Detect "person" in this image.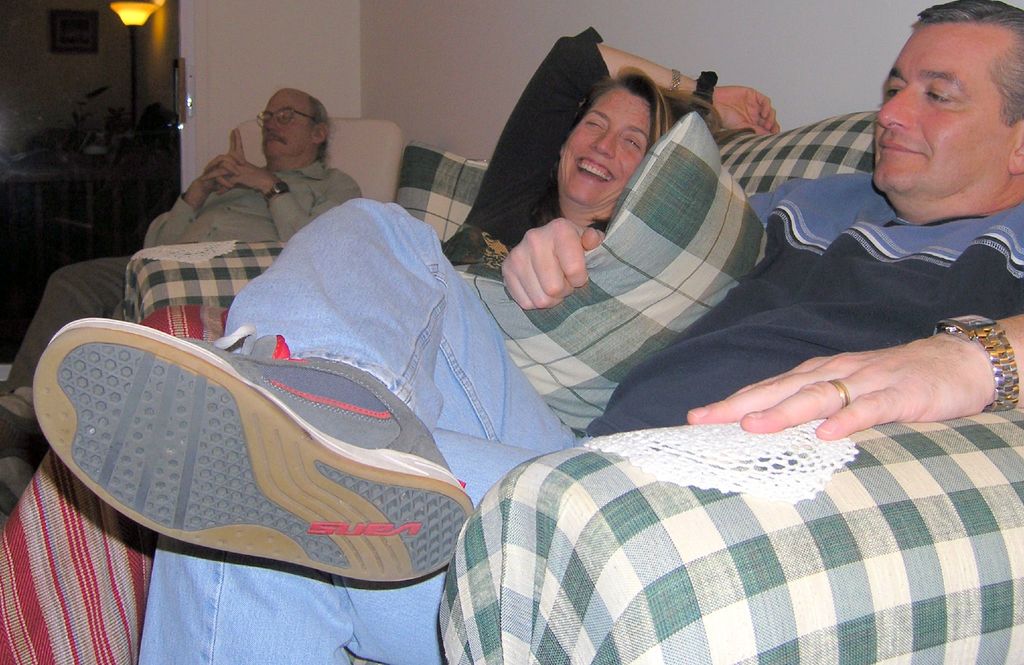
Detection: 14,90,372,405.
